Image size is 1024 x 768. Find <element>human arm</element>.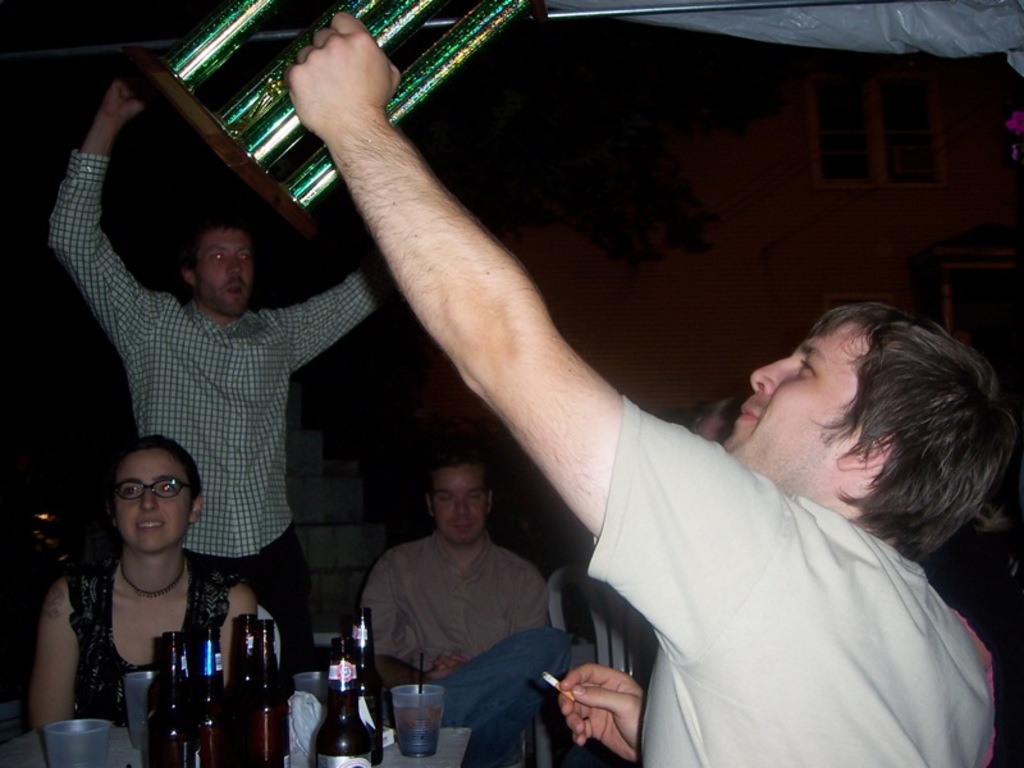
bbox(429, 562, 556, 677).
